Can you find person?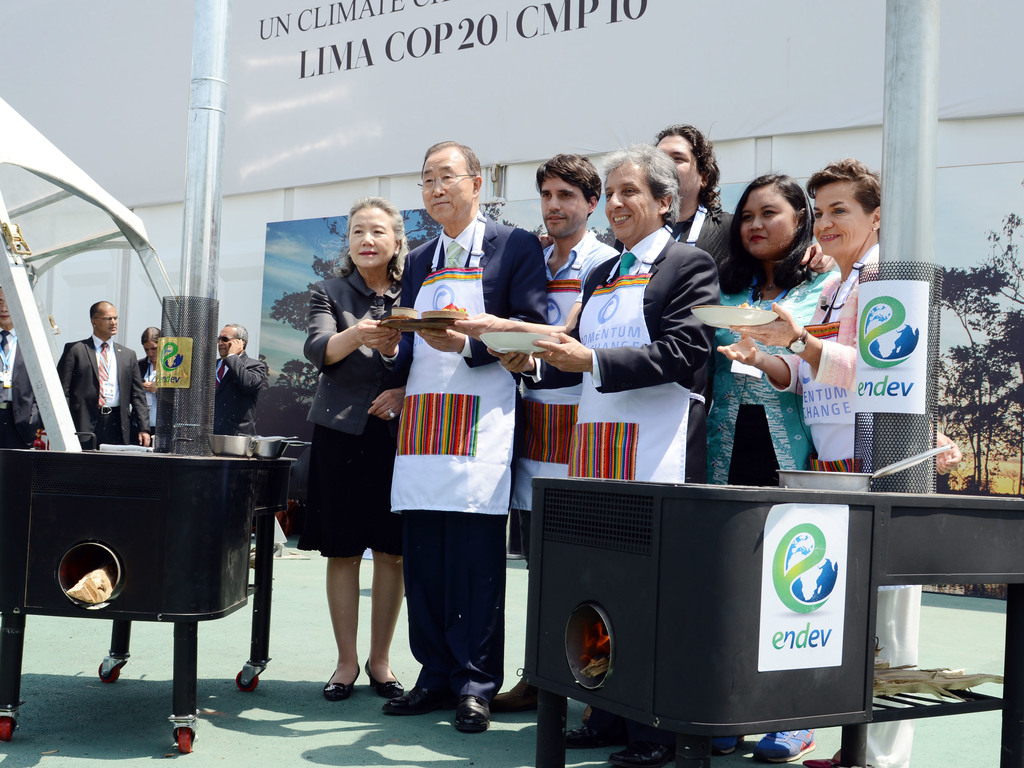
Yes, bounding box: <region>211, 320, 266, 433</region>.
